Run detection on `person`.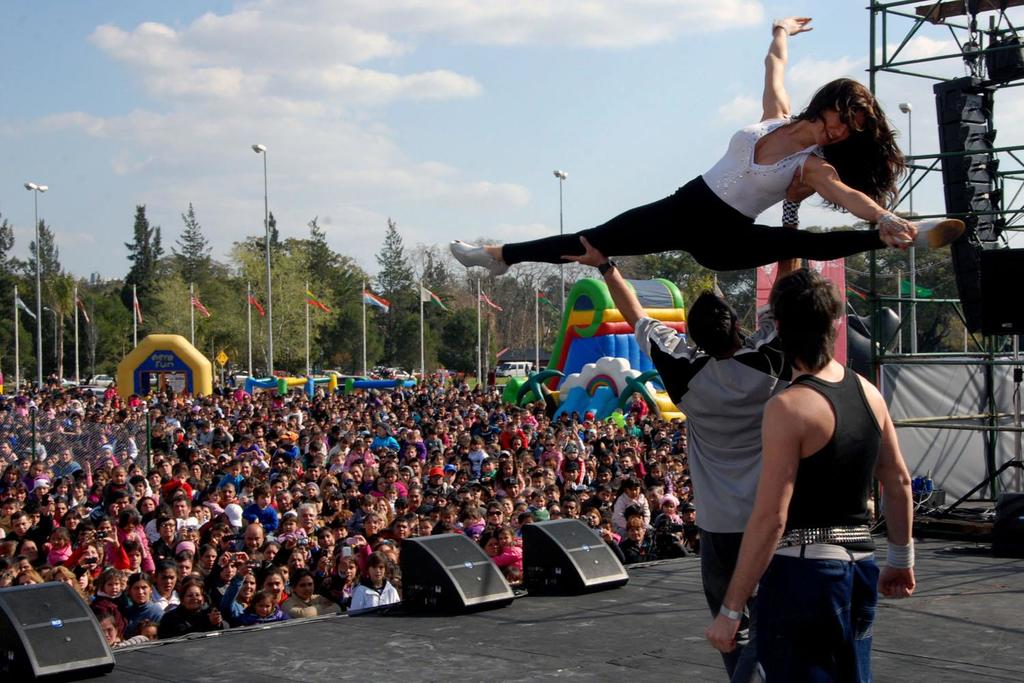
Result: (279, 563, 341, 616).
